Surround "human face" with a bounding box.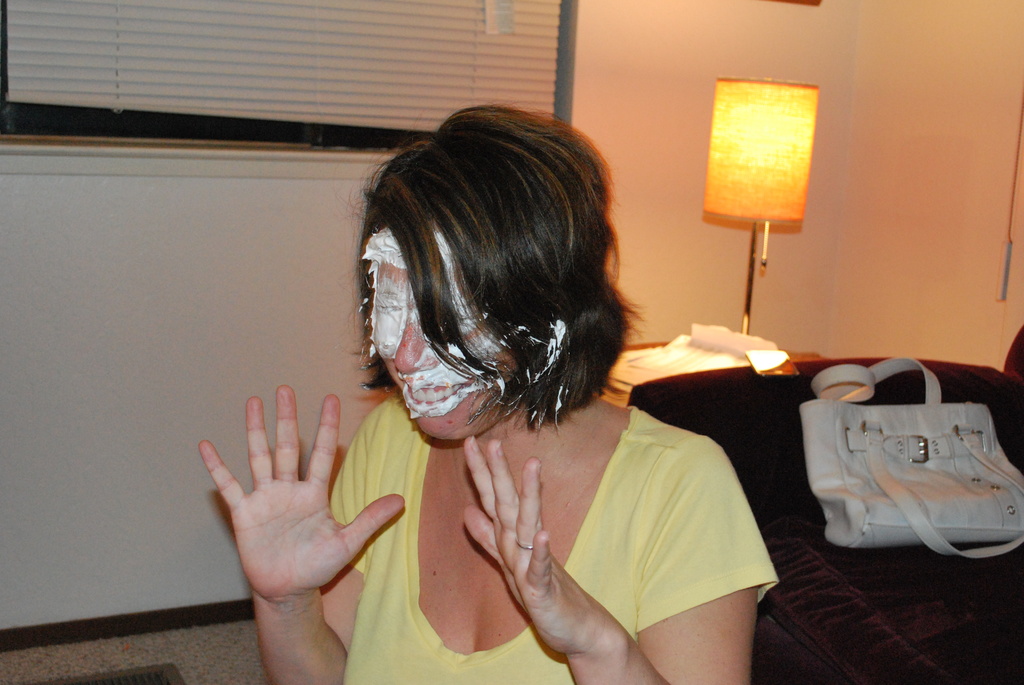
(365, 214, 520, 450).
